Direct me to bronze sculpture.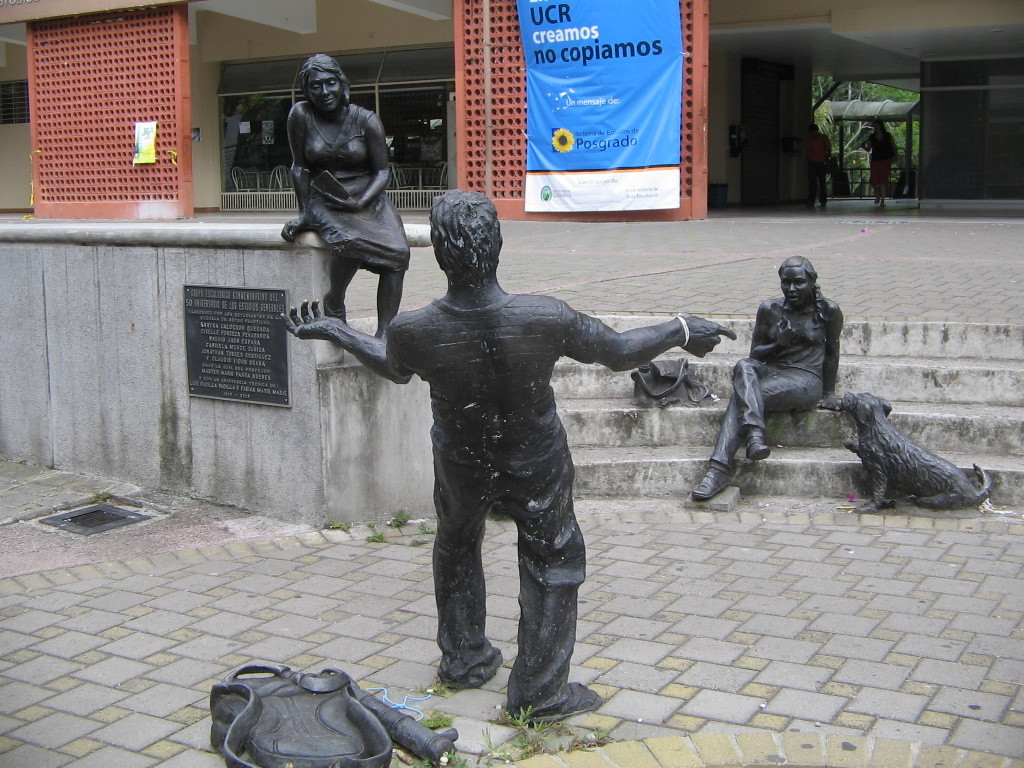
Direction: 208, 661, 450, 766.
